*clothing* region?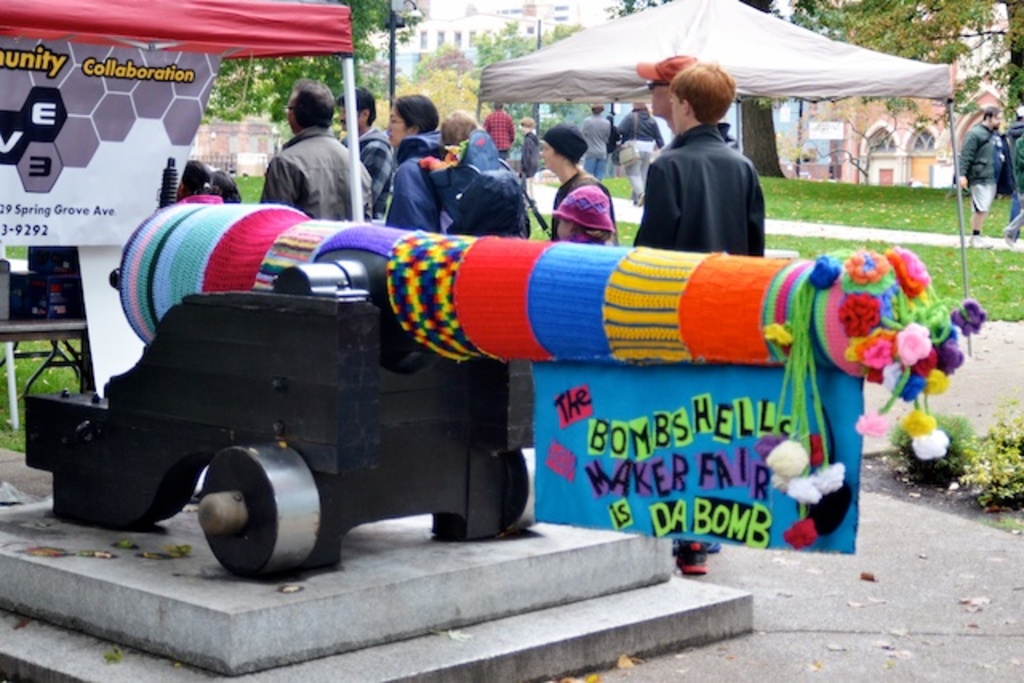
region(384, 131, 437, 232)
